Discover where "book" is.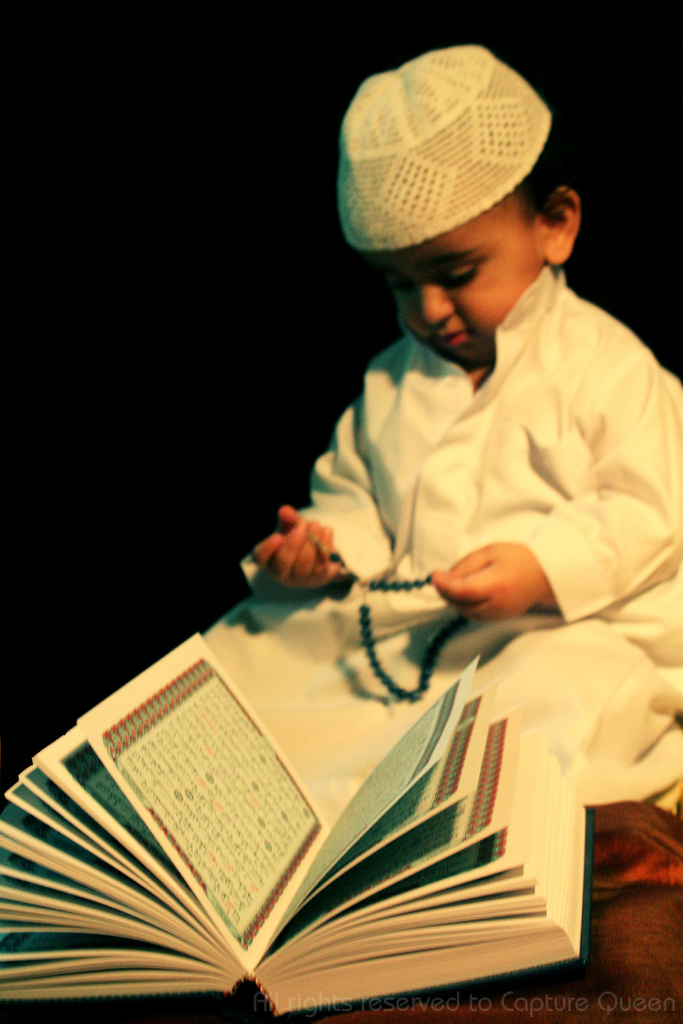
Discovered at x1=0, y1=629, x2=596, y2=1023.
